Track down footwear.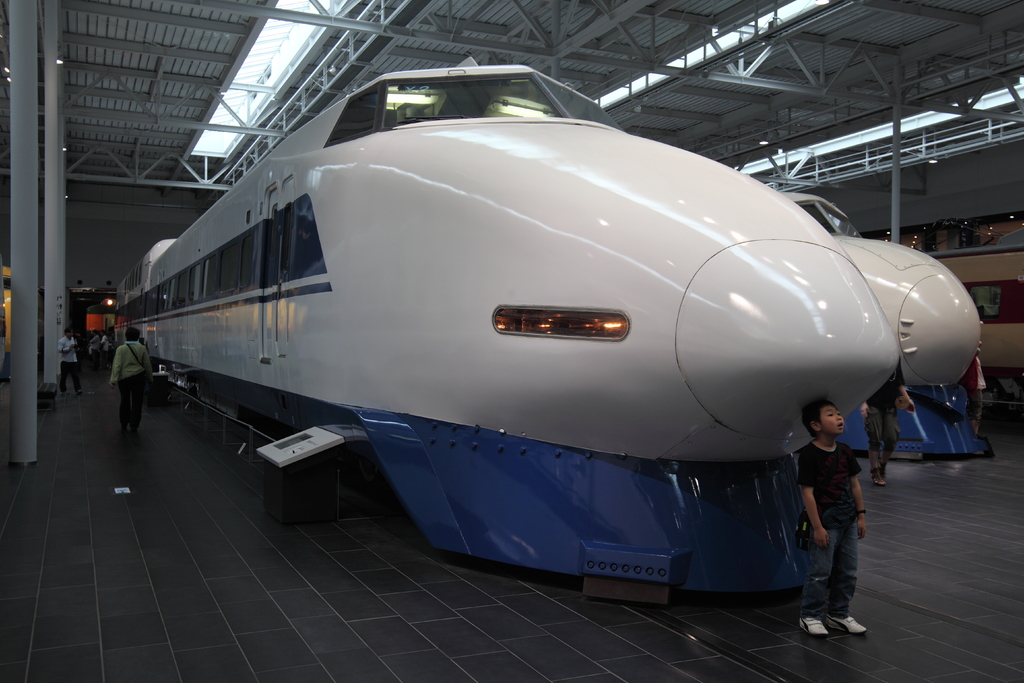
Tracked to 829:614:867:634.
